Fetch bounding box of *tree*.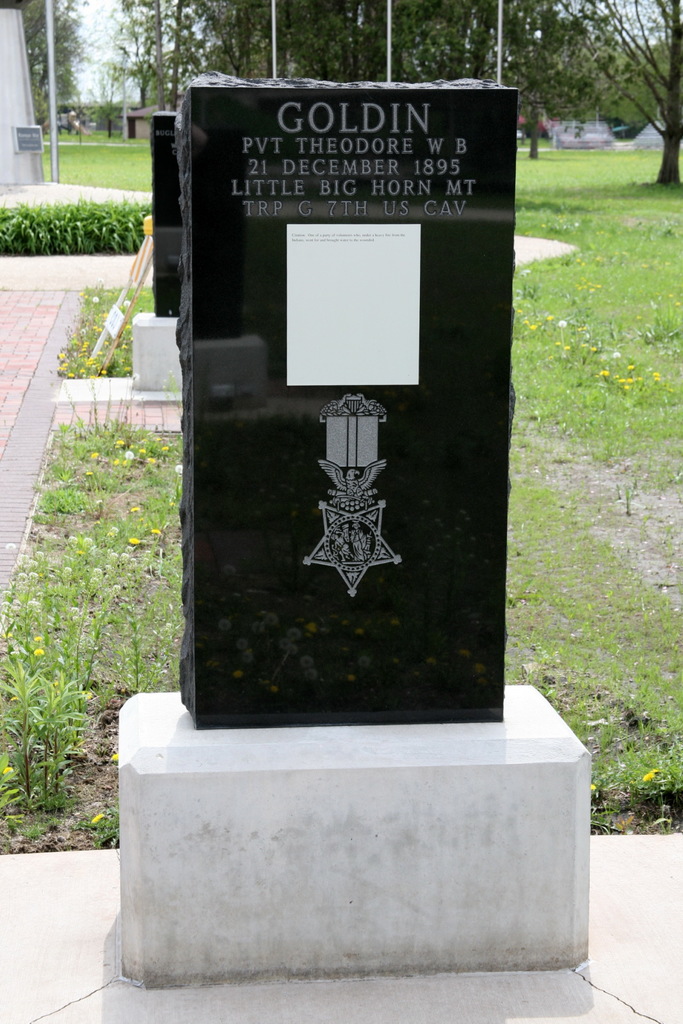
Bbox: <box>545,0,682,182</box>.
